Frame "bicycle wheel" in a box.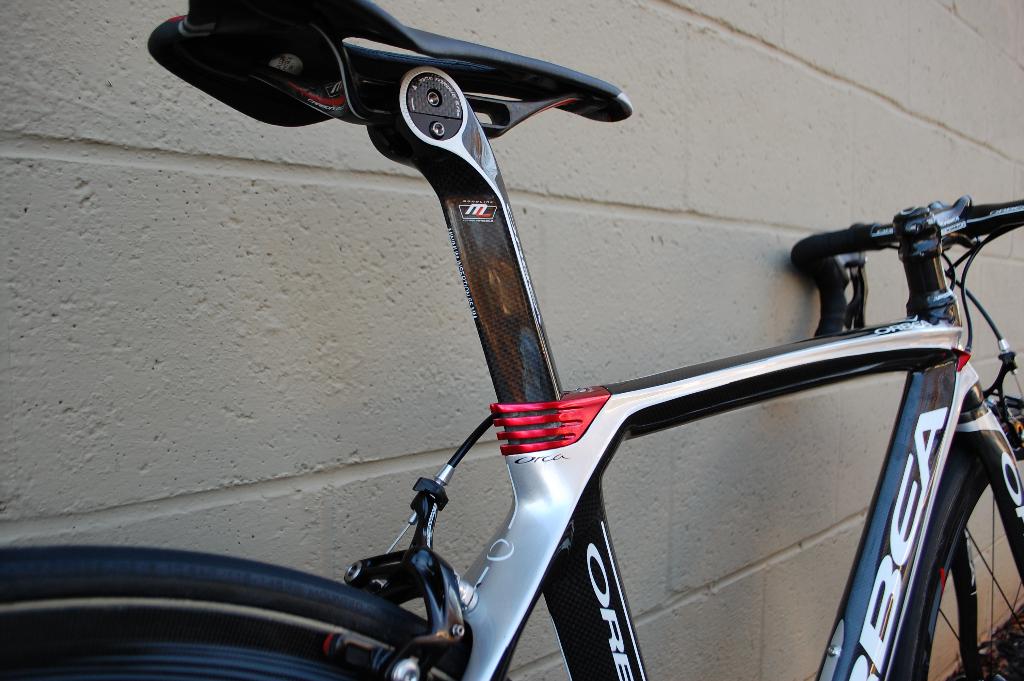
l=16, t=554, r=412, b=671.
